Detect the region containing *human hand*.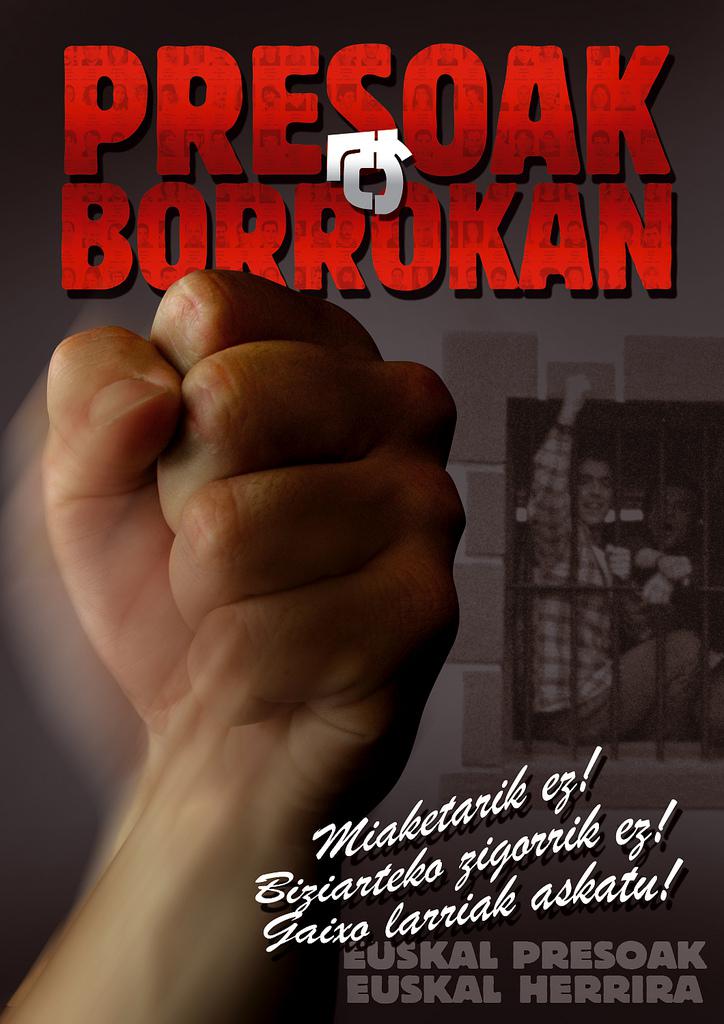
<region>607, 542, 632, 577</region>.
